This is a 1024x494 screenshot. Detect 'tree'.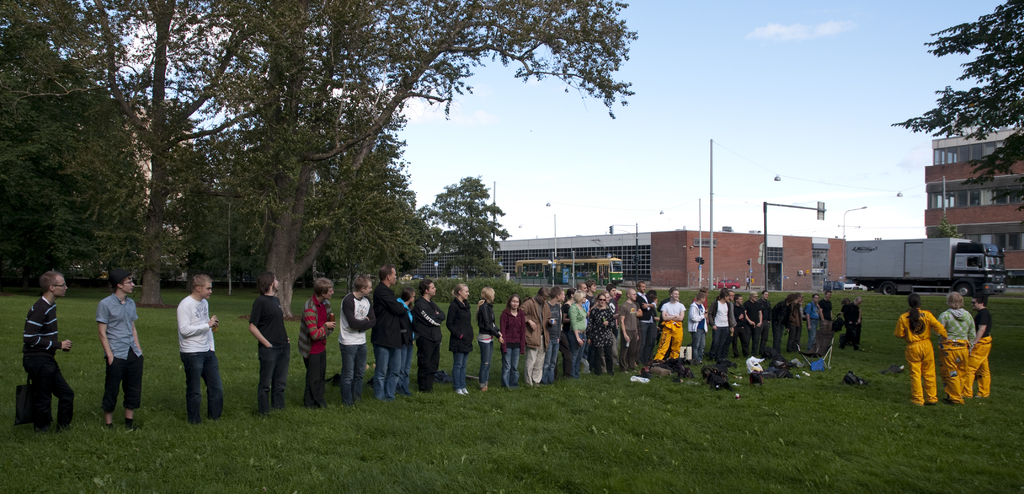
[0,0,292,304].
